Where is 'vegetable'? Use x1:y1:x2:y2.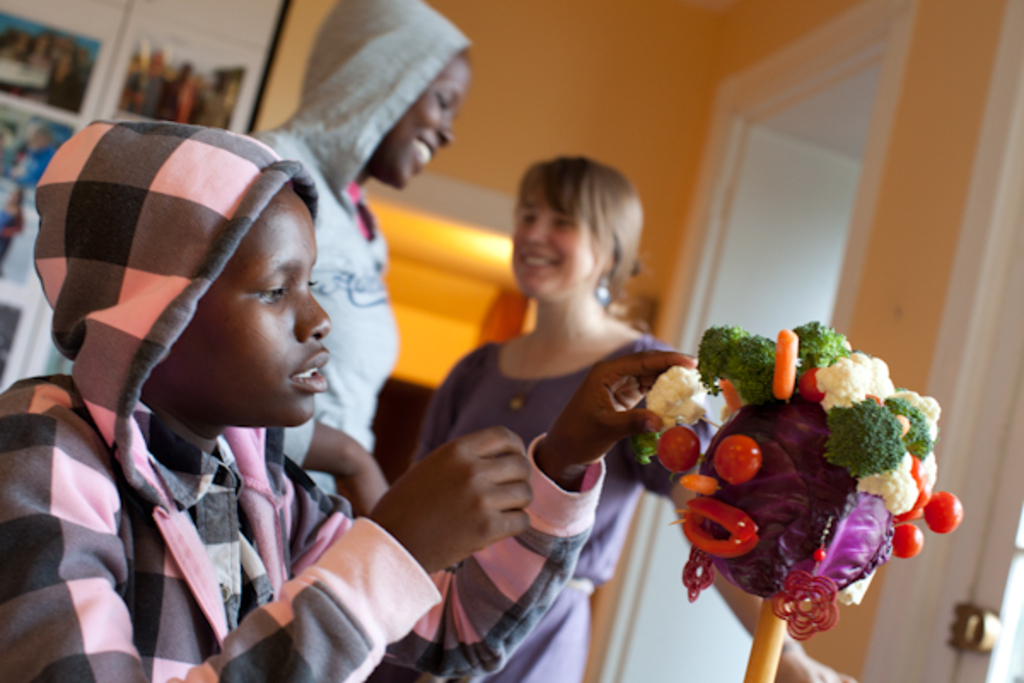
713:435:759:485.
